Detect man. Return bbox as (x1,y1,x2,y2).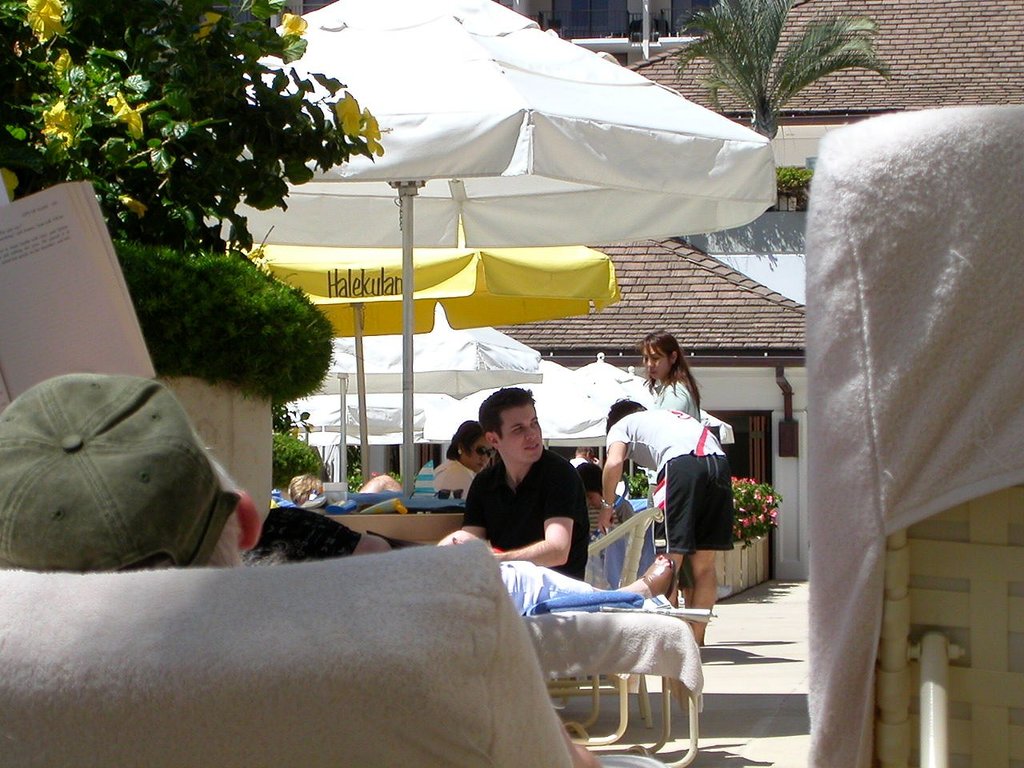
(438,386,593,618).
